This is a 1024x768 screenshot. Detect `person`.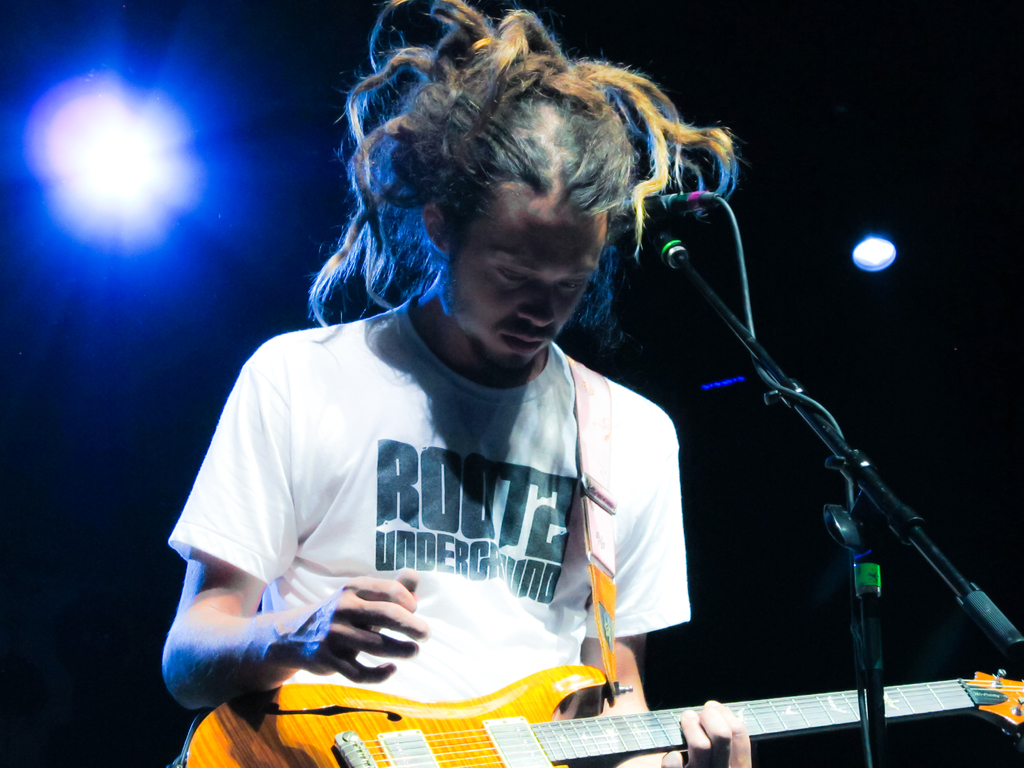
left=195, top=12, right=863, bottom=754.
